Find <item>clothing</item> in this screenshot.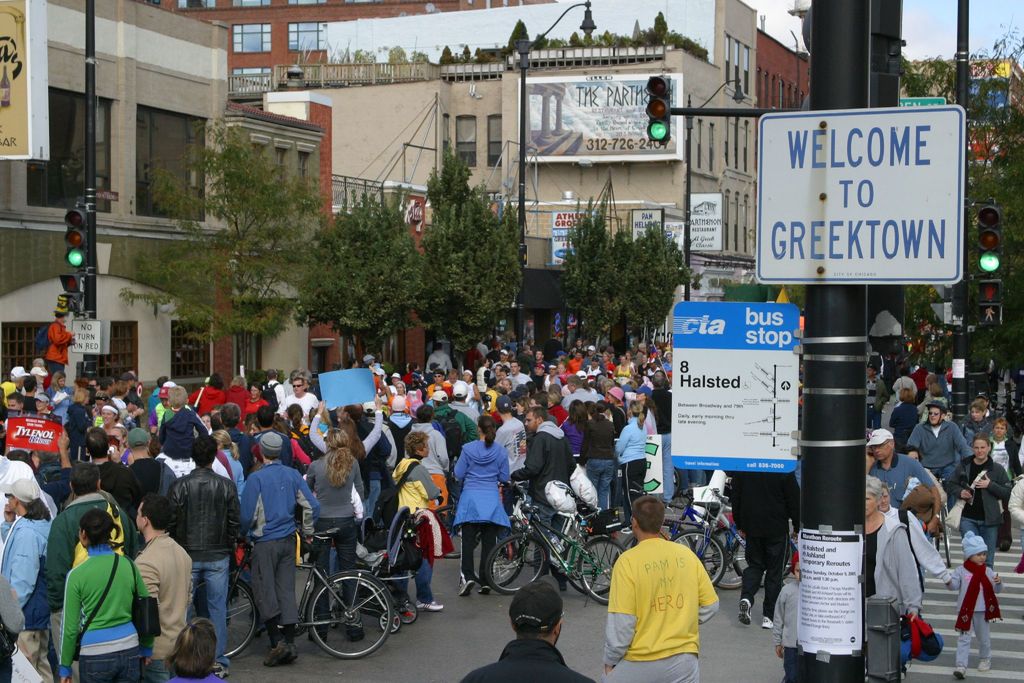
The bounding box for <item>clothing</item> is Rect(986, 433, 1023, 481).
